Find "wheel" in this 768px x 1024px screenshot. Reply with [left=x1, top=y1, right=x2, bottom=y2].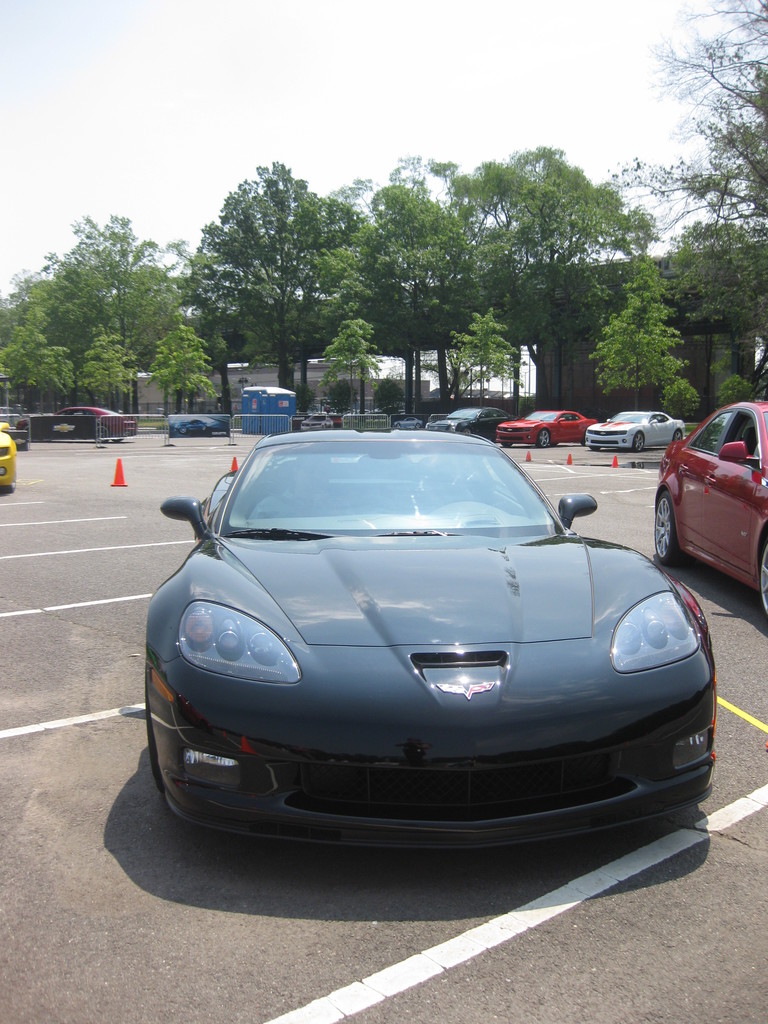
[left=756, top=540, right=767, bottom=620].
